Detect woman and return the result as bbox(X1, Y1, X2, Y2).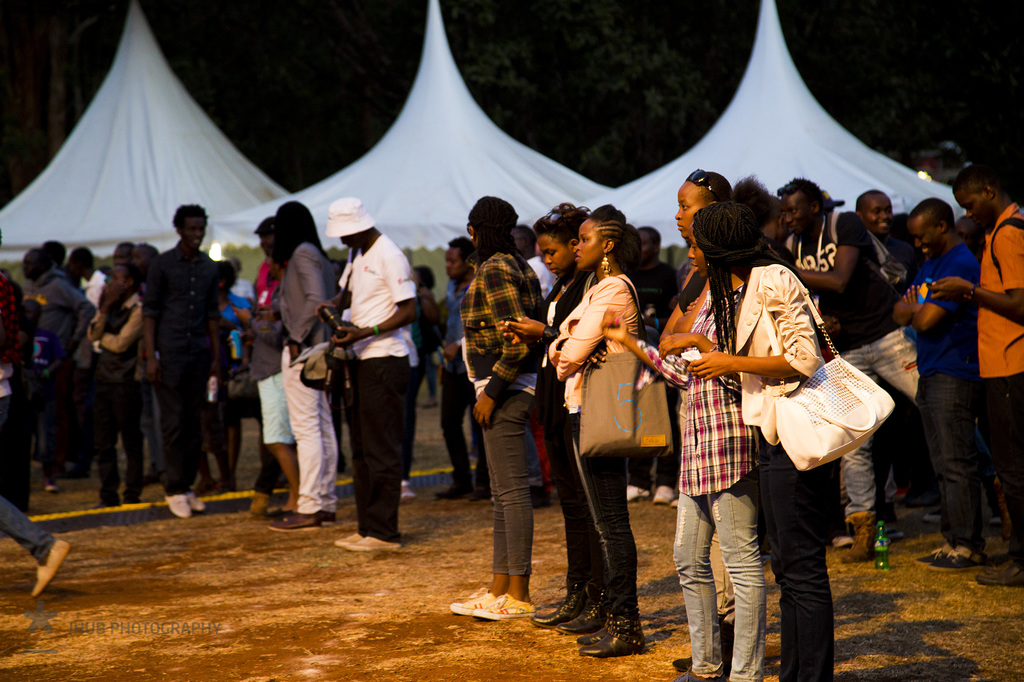
bbox(677, 207, 864, 659).
